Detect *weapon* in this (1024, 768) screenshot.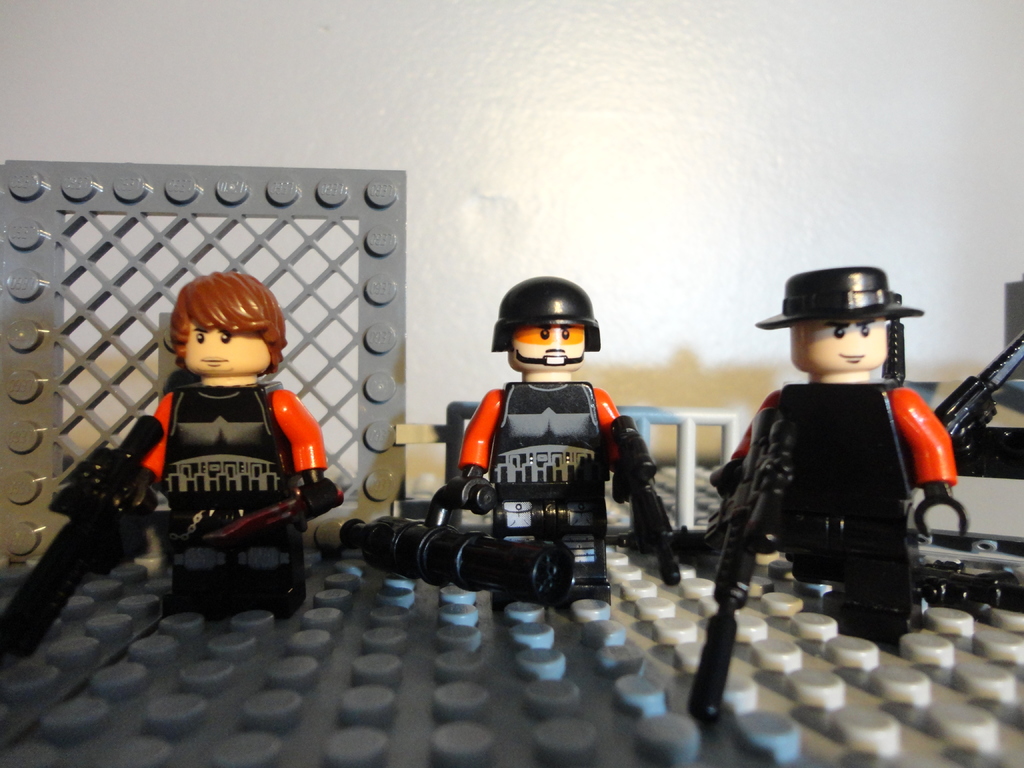
Detection: [0,447,161,657].
